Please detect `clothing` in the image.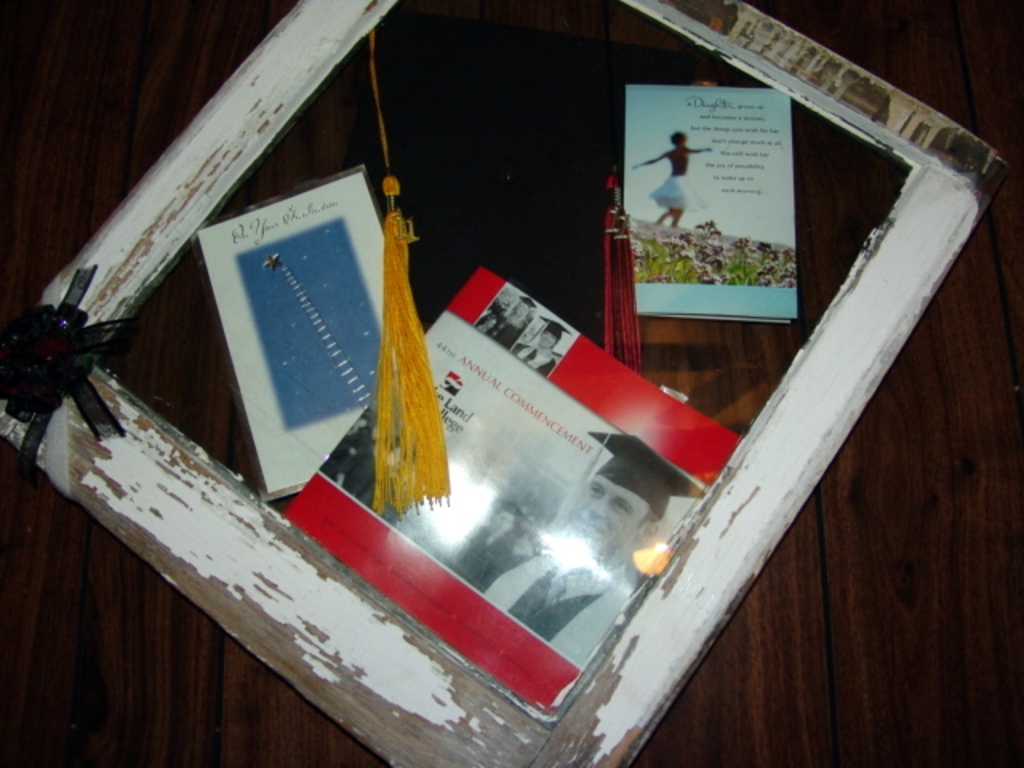
(648, 174, 715, 213).
